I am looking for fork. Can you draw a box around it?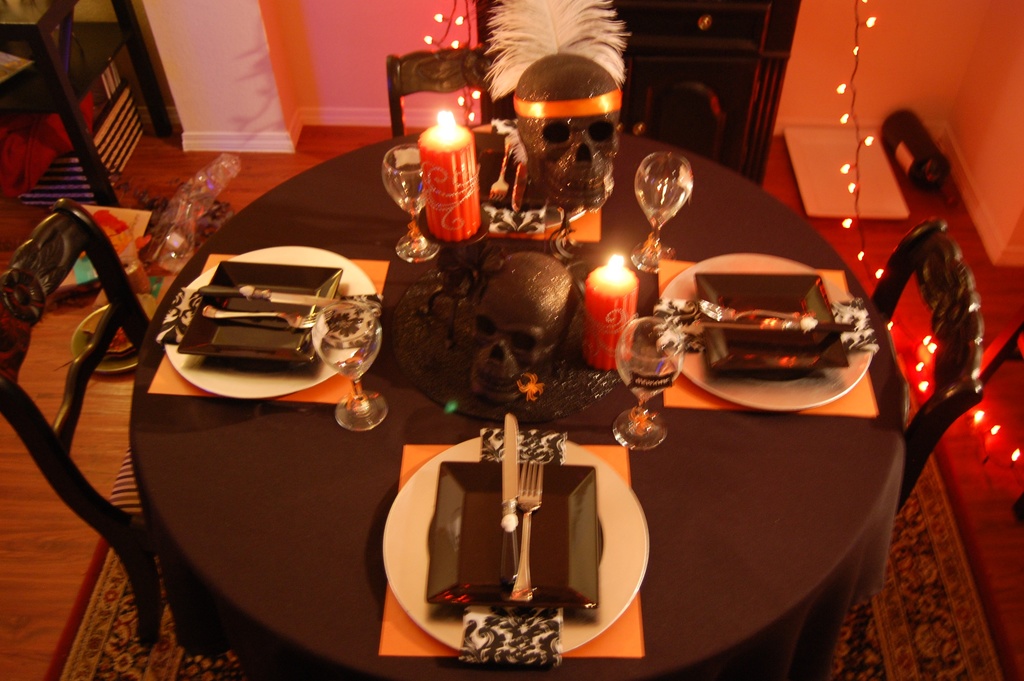
Sure, the bounding box is bbox=[488, 139, 516, 200].
